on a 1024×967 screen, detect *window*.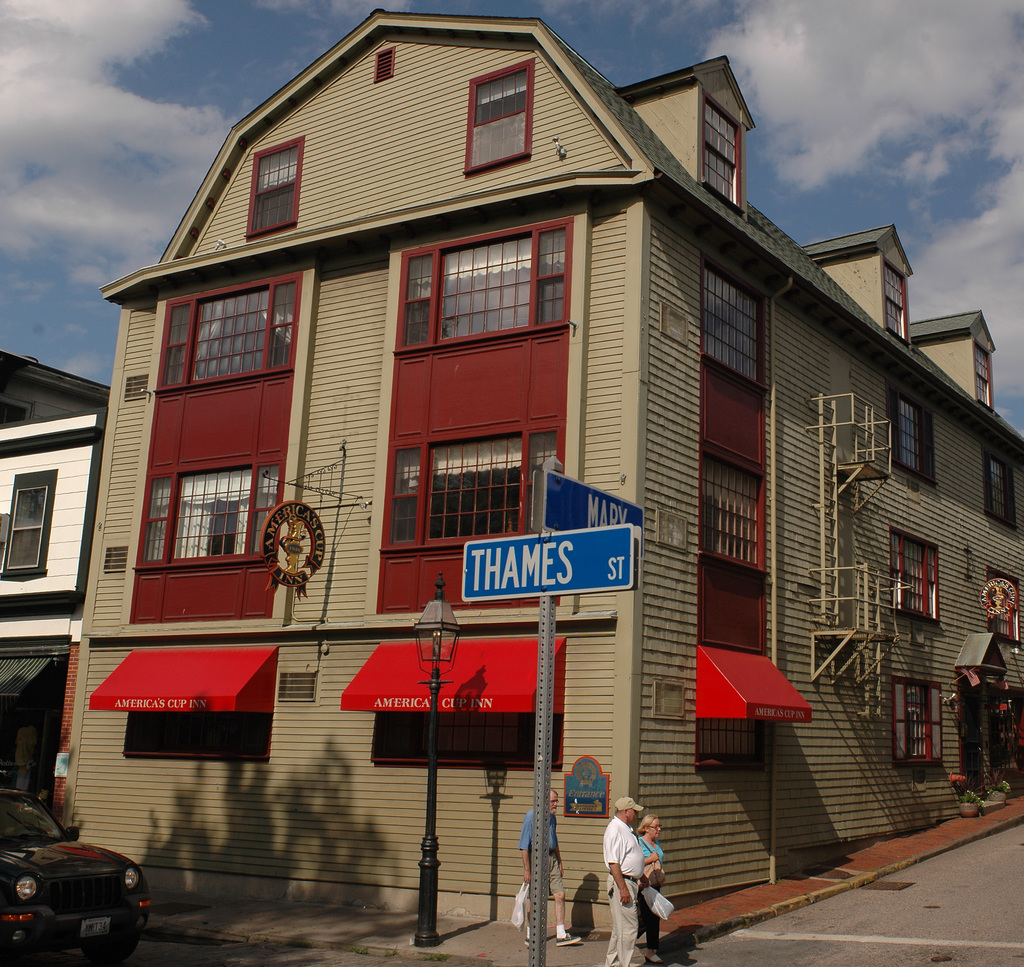
box=[689, 717, 778, 761].
